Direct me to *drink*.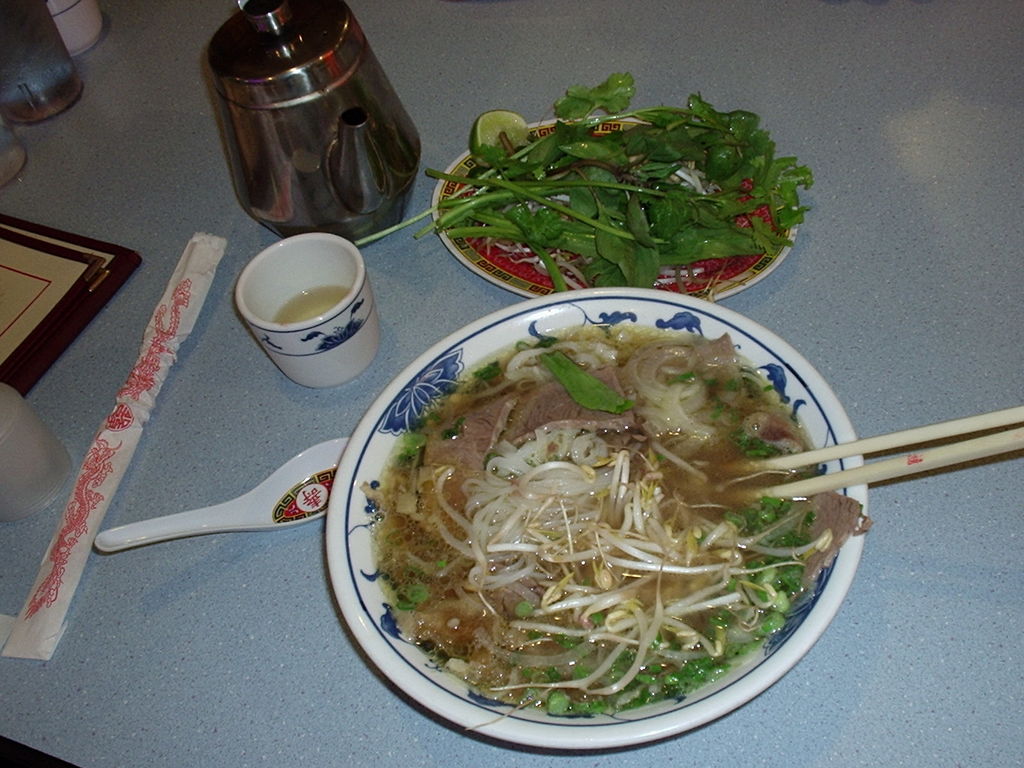
Direction: [left=266, top=284, right=355, bottom=325].
